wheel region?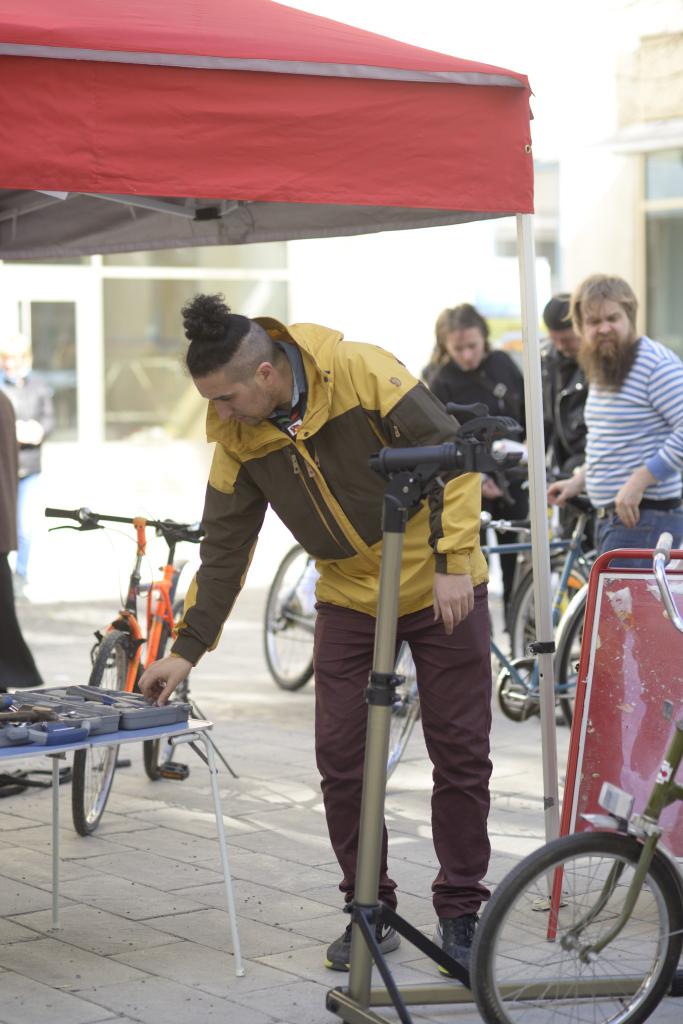
<box>143,599,190,781</box>
